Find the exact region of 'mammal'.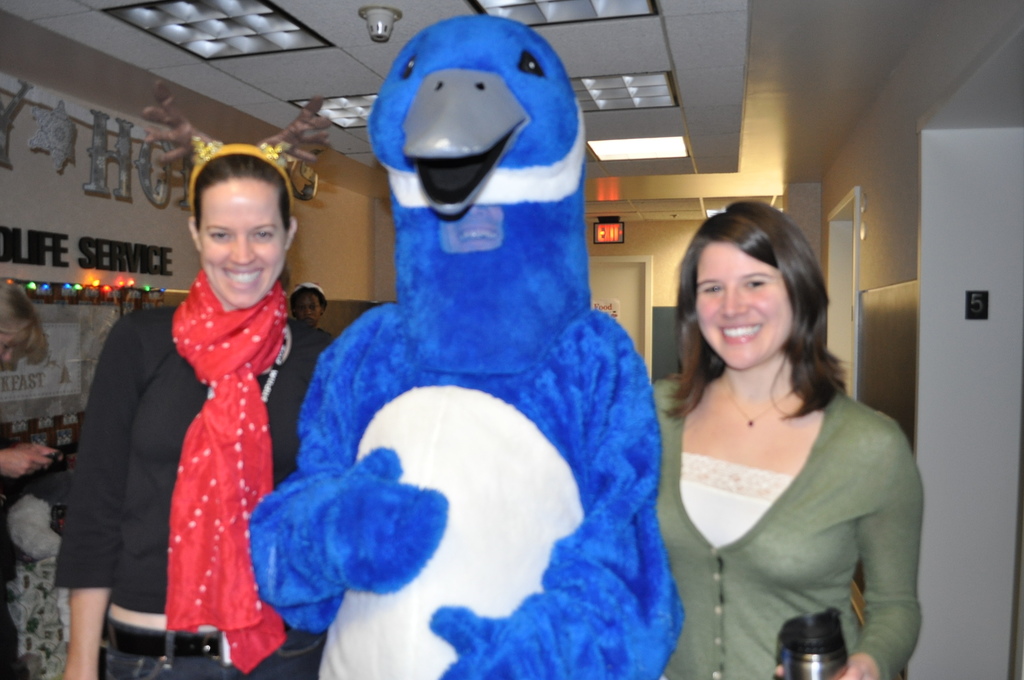
Exact region: [x1=632, y1=218, x2=952, y2=679].
